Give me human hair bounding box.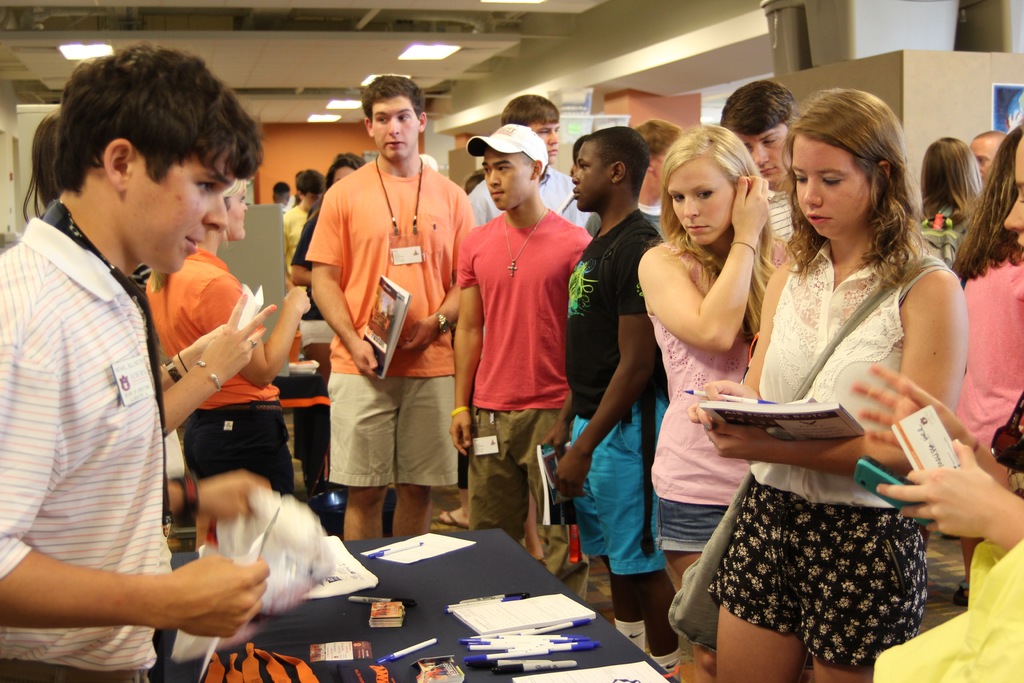
273/179/290/204.
